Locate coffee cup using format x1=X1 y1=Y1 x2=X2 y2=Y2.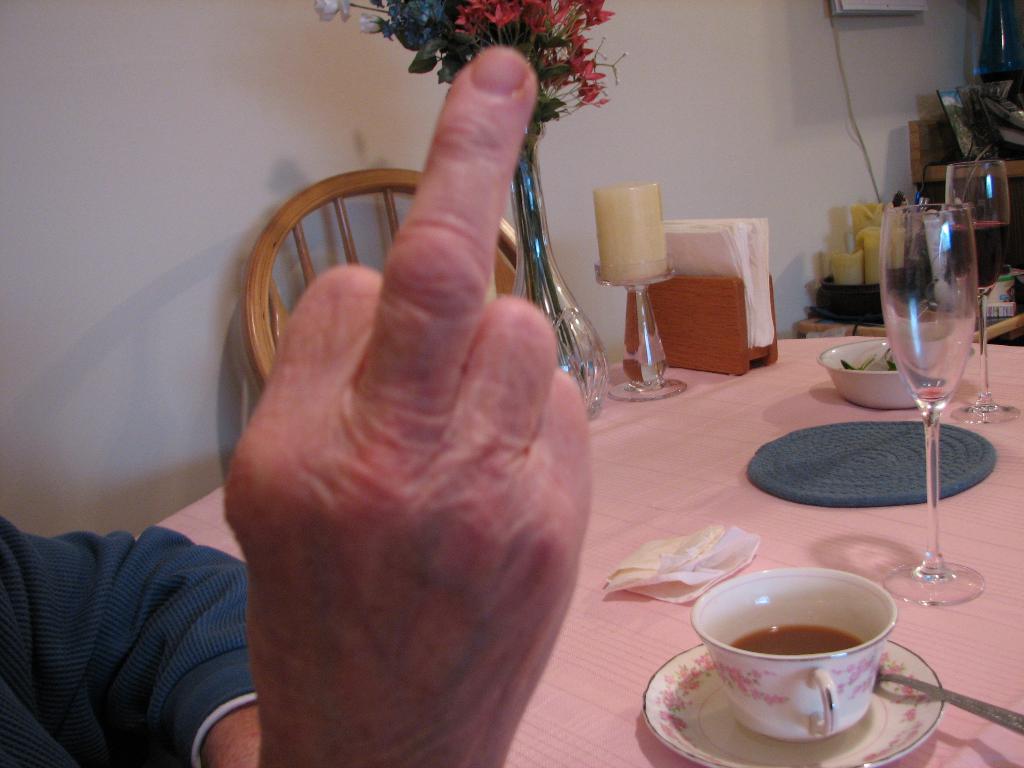
x1=683 y1=565 x2=897 y2=748.
